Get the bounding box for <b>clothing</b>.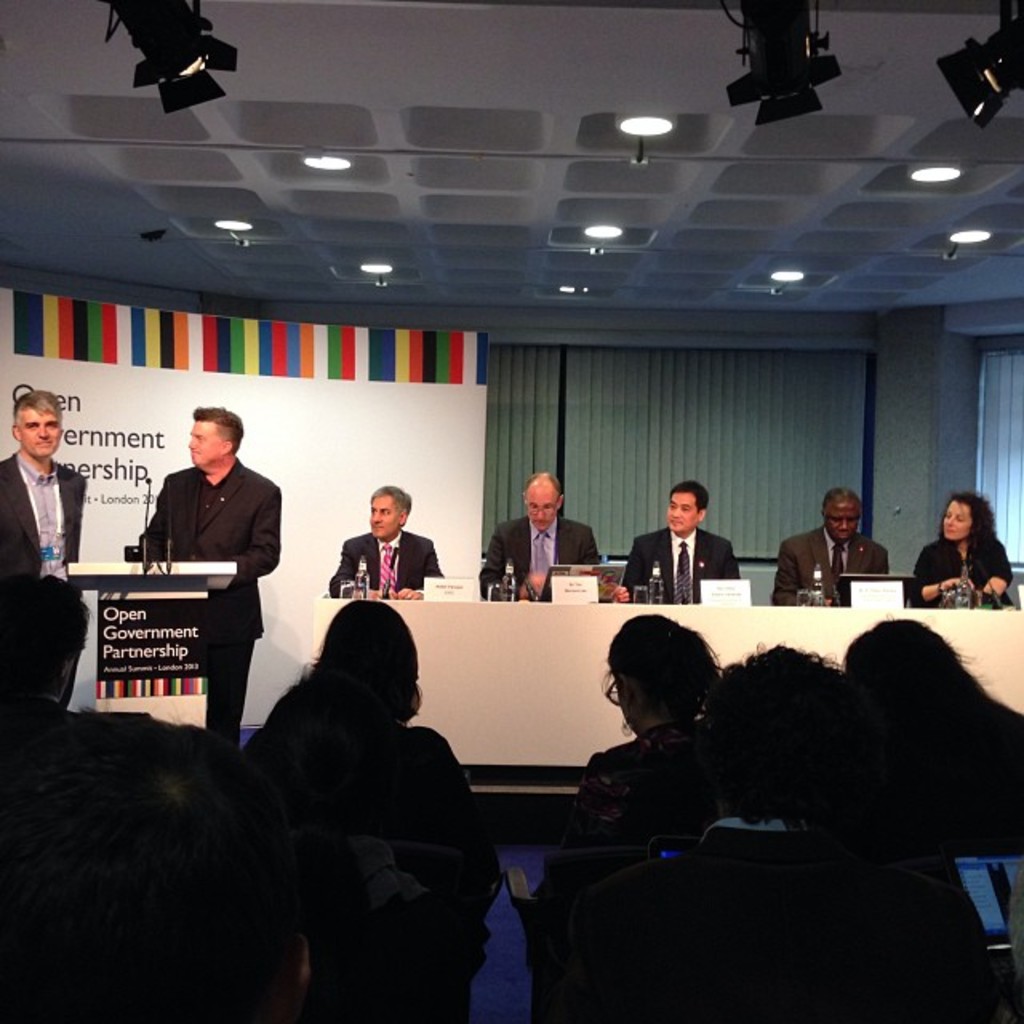
crop(482, 512, 597, 603).
